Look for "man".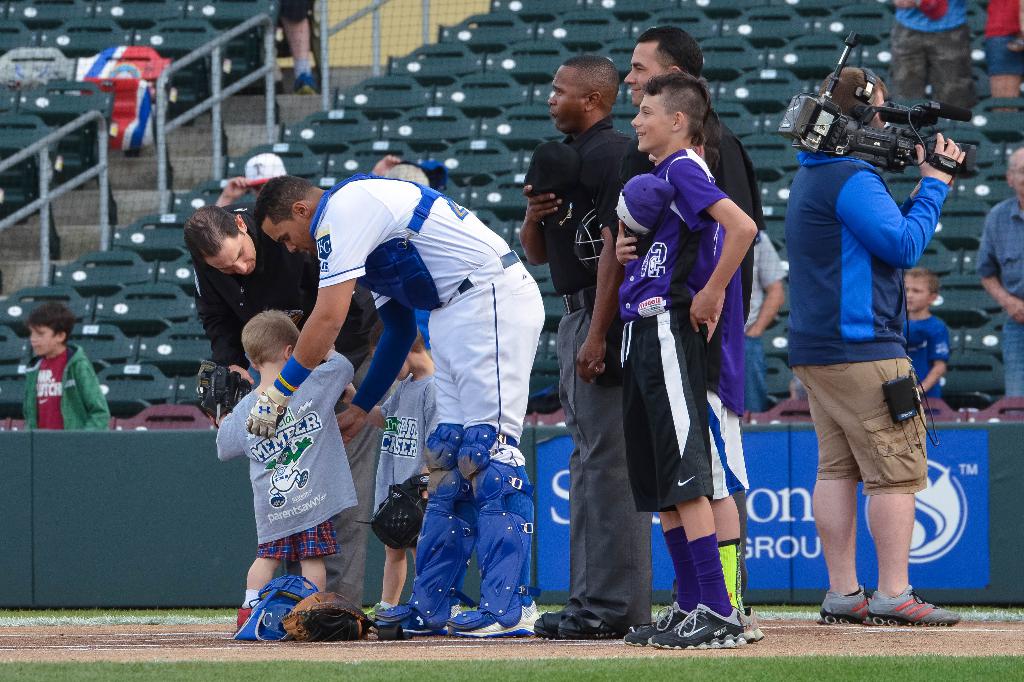
Found: <region>787, 63, 966, 626</region>.
